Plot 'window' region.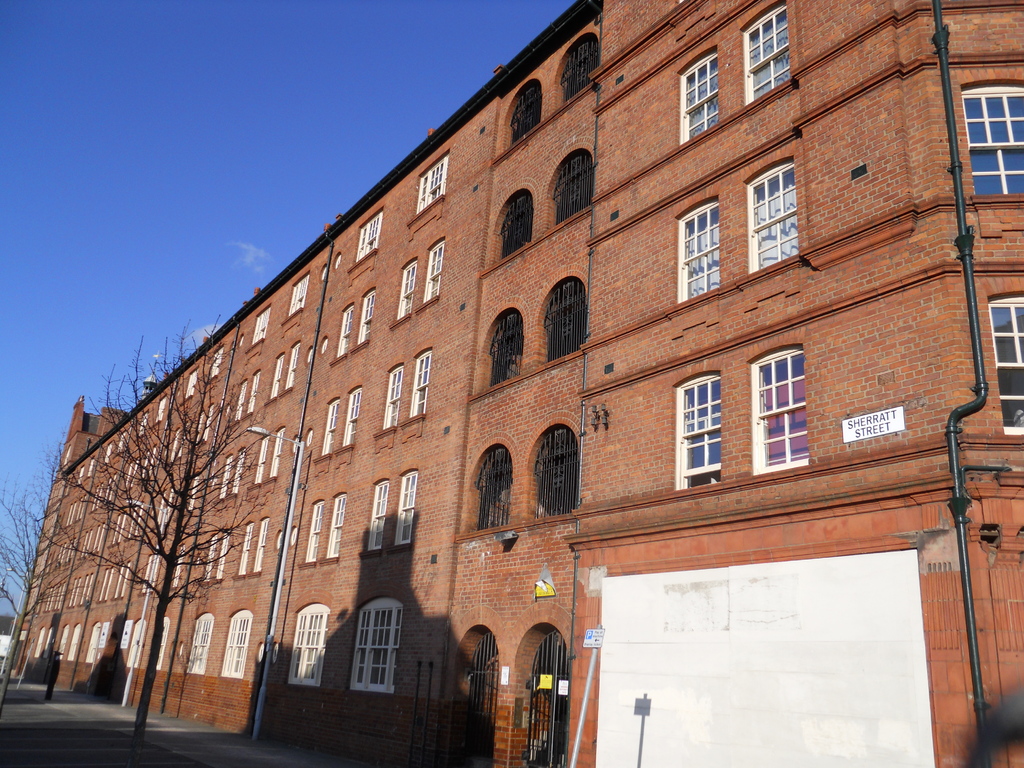
Plotted at 218,610,256,680.
